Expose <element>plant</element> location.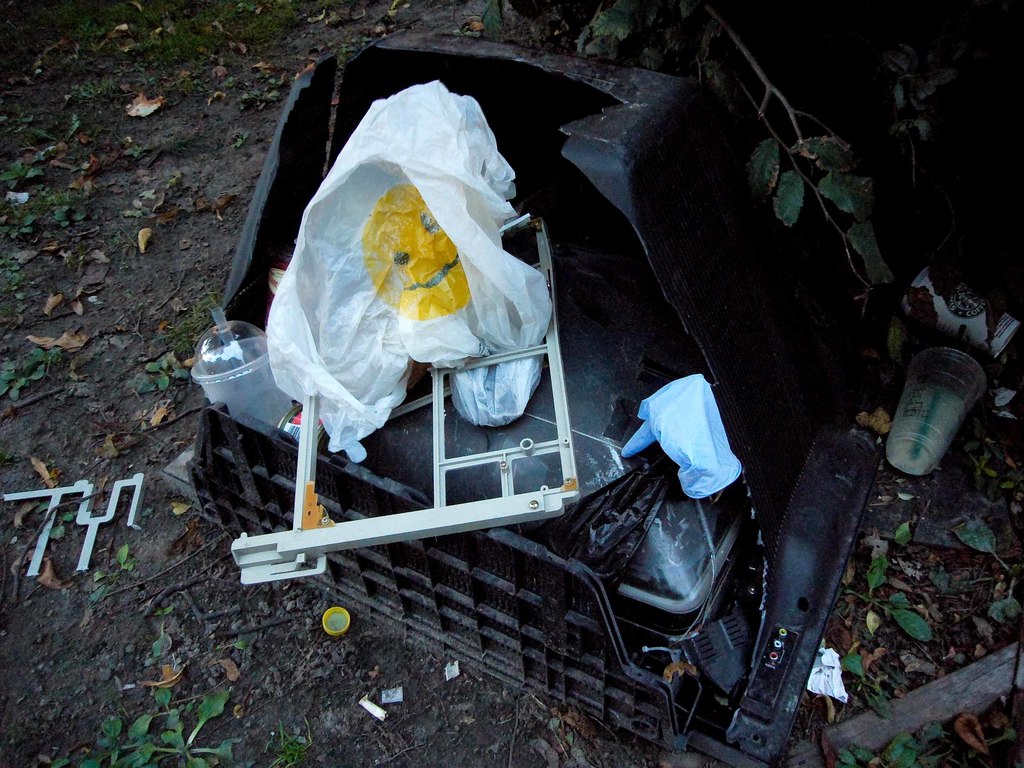
Exposed at [0,0,357,106].
